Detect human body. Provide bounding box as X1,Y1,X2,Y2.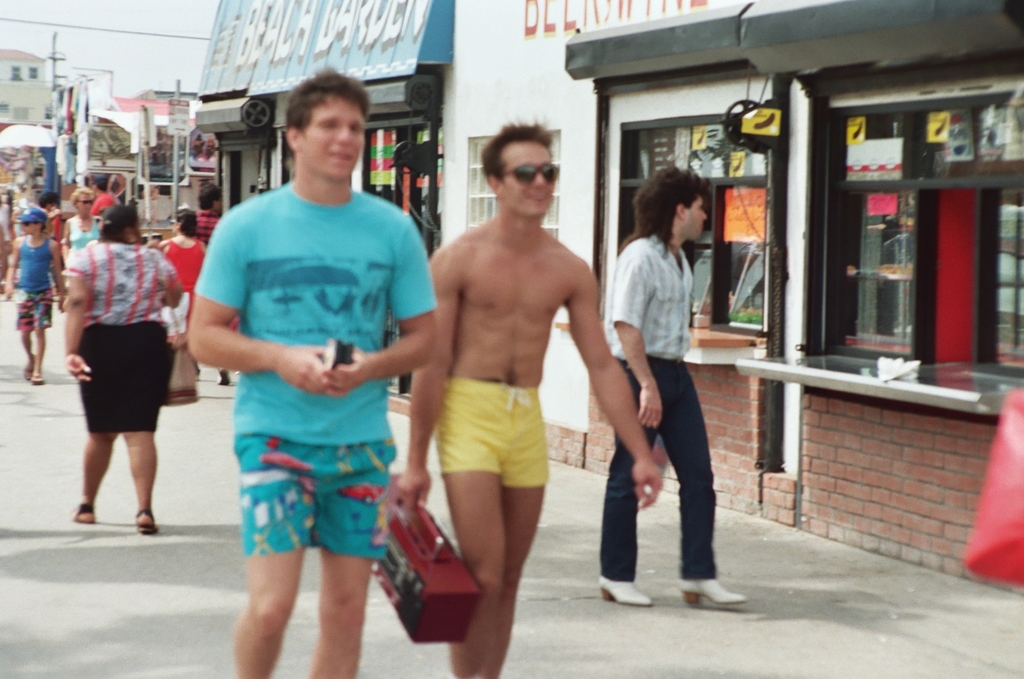
39,186,63,224.
